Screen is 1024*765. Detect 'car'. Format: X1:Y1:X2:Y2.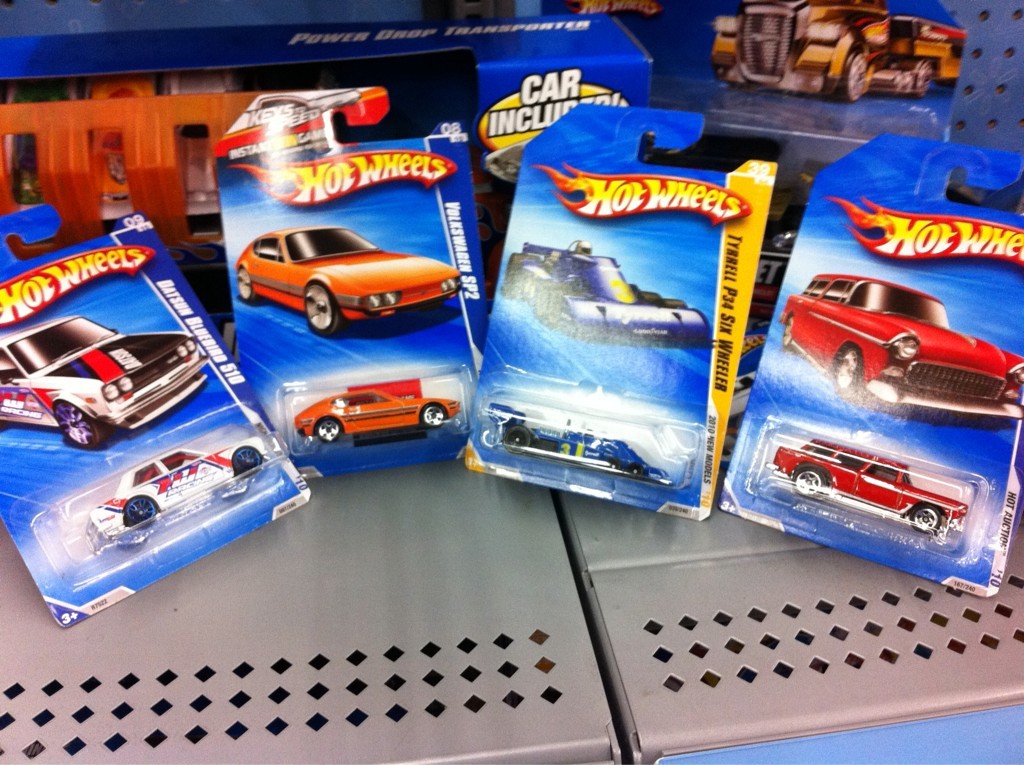
293:387:458:447.
